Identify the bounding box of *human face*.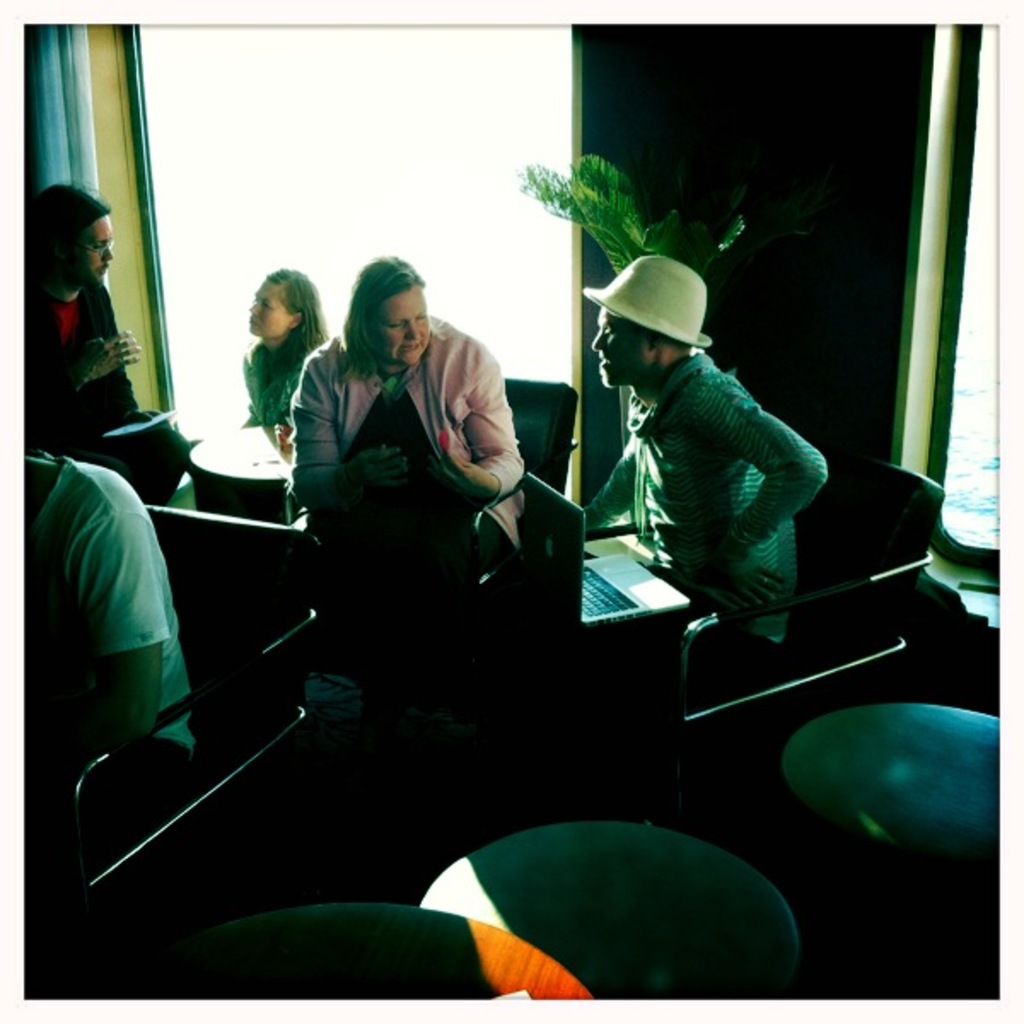
[x1=358, y1=283, x2=432, y2=358].
